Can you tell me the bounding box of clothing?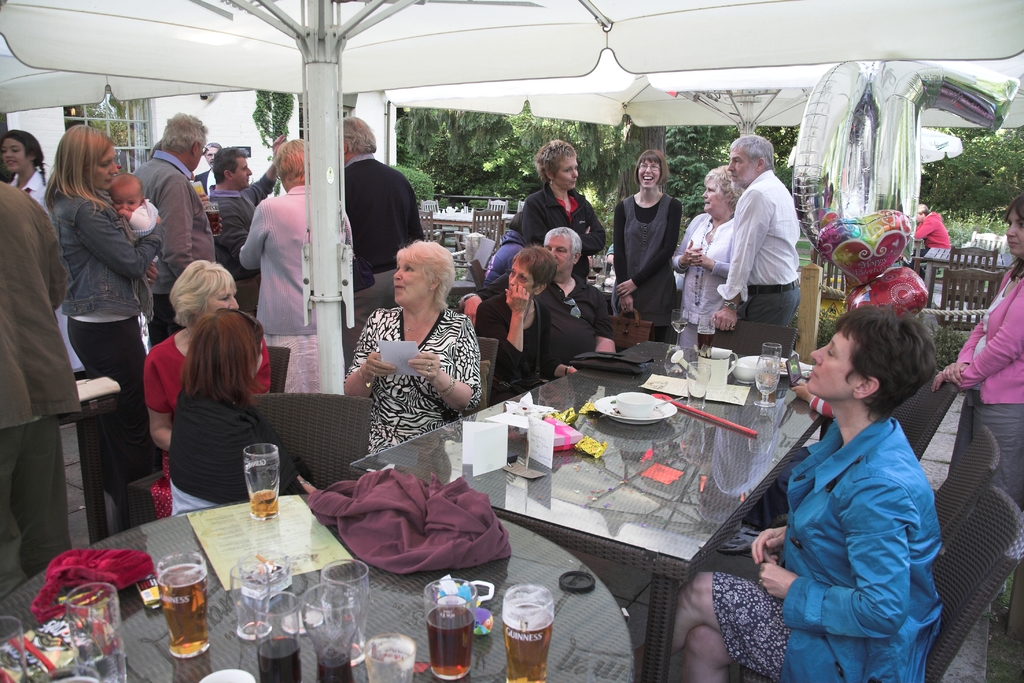
[950, 268, 1023, 511].
